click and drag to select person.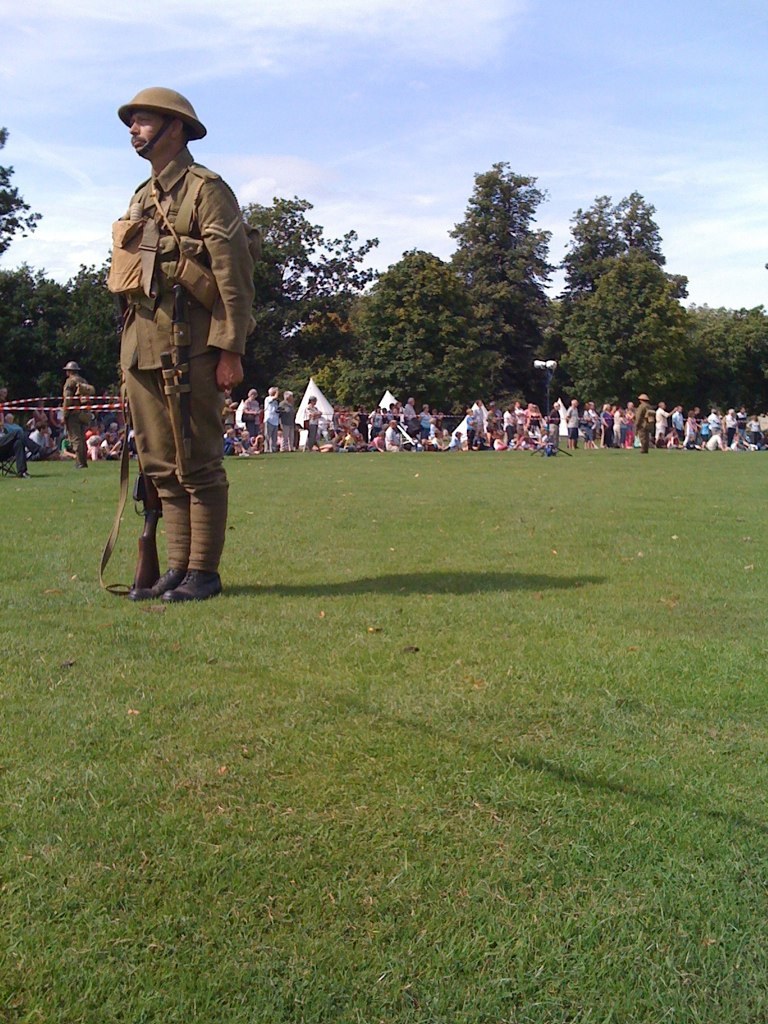
Selection: (left=103, top=72, right=260, bottom=653).
